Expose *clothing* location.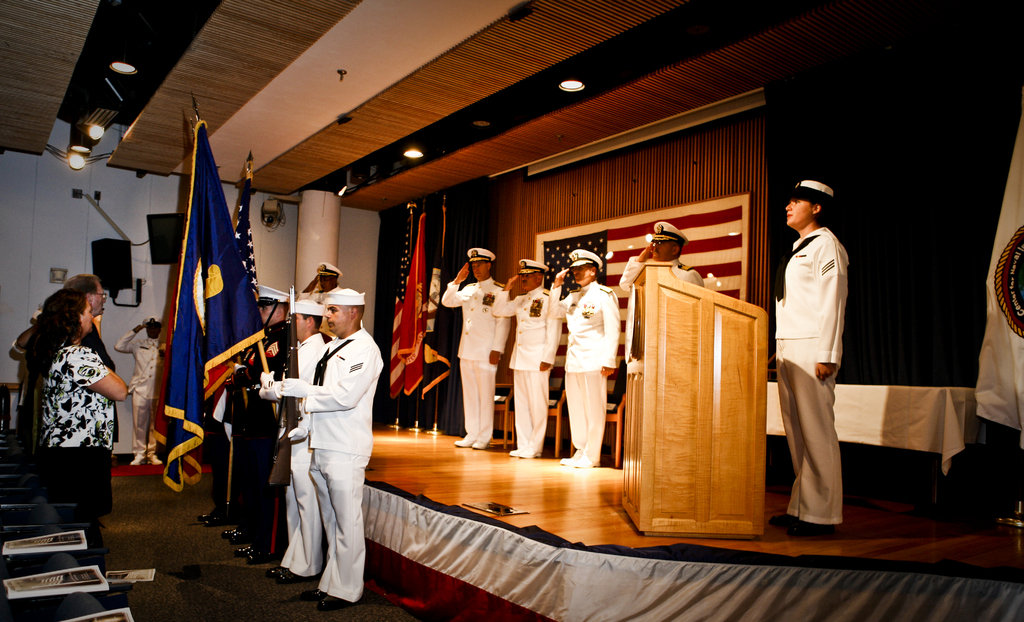
Exposed at (left=276, top=326, right=325, bottom=579).
